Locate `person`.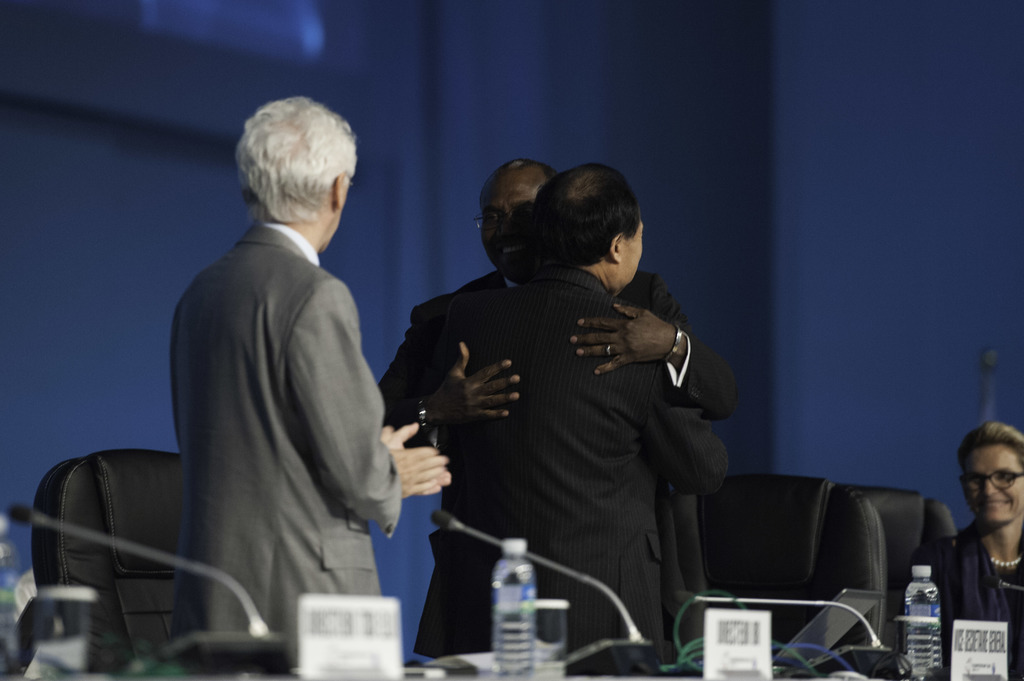
Bounding box: (x1=378, y1=154, x2=742, y2=680).
